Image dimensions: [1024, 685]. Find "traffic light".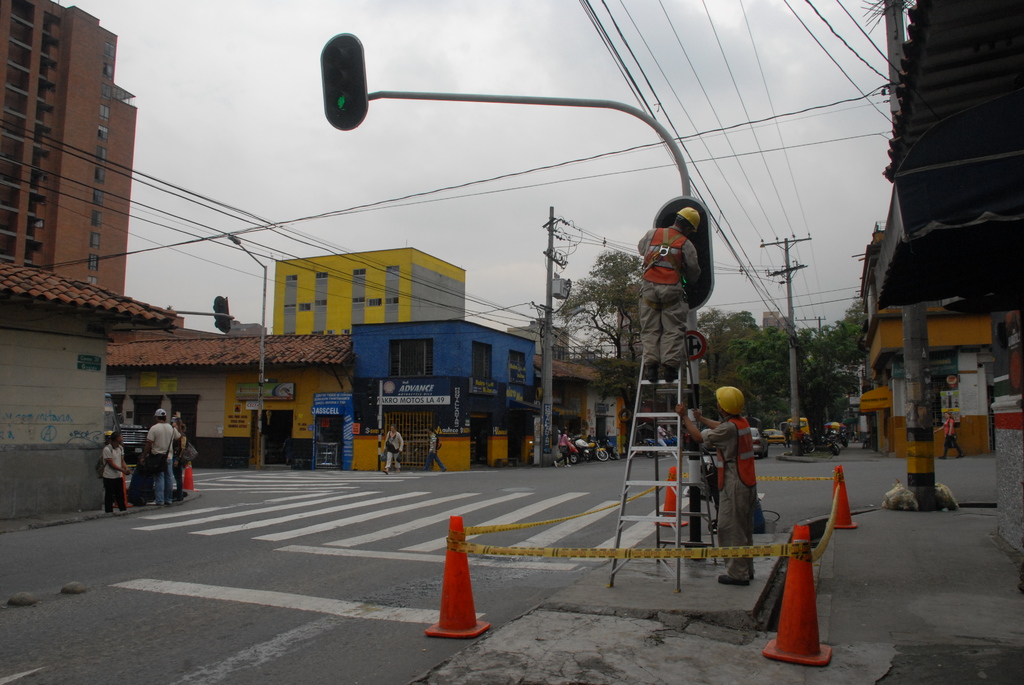
320/33/370/130.
